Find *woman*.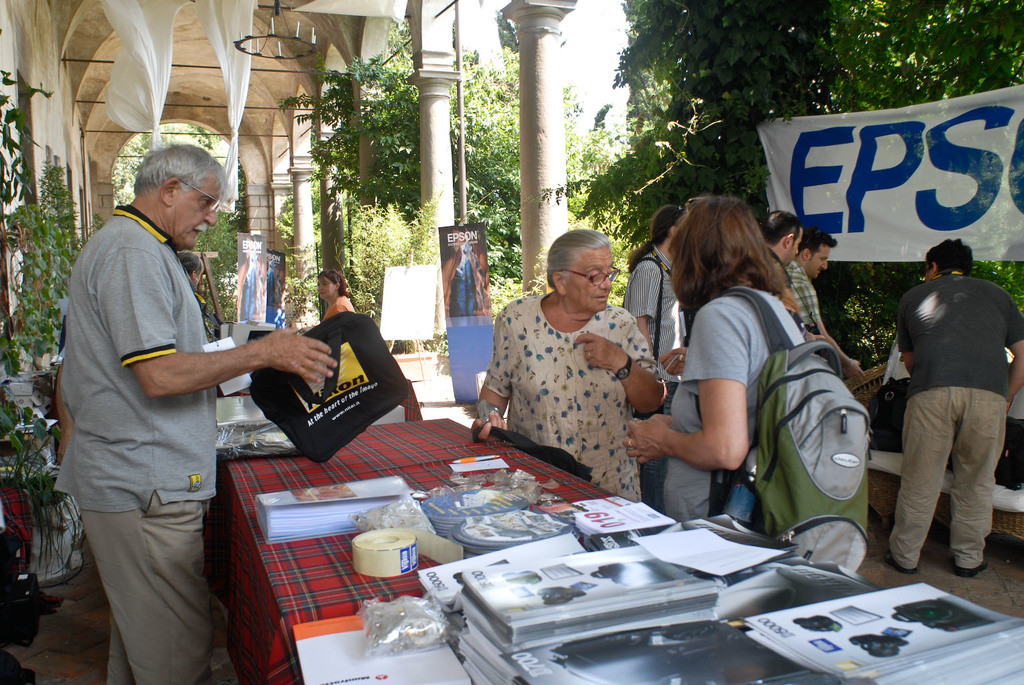
left=315, top=270, right=356, bottom=329.
